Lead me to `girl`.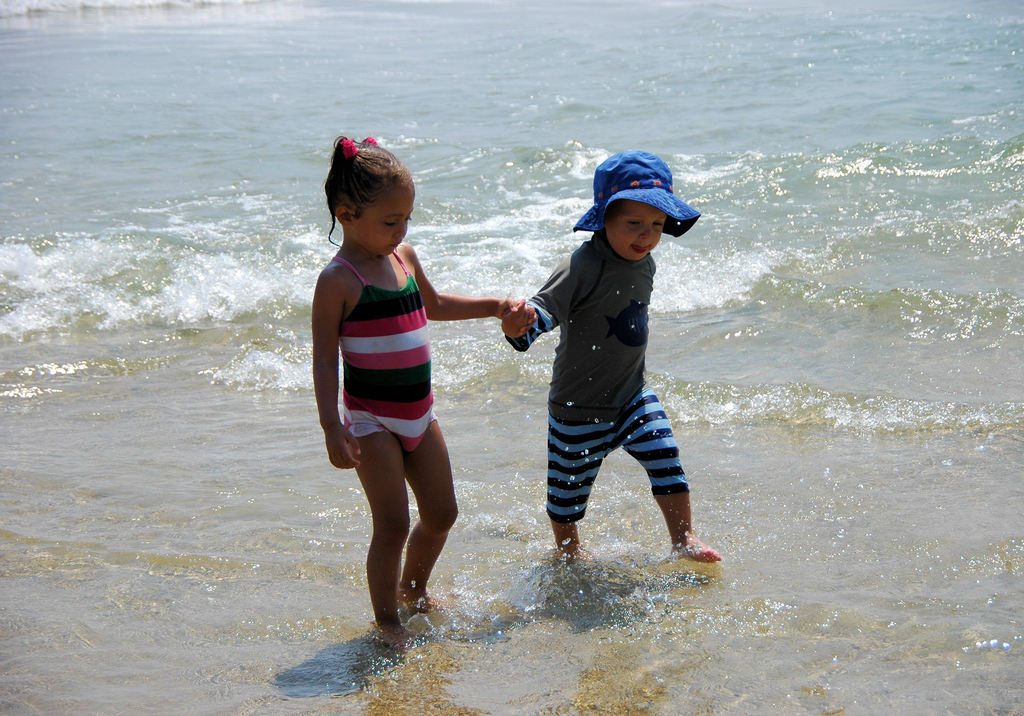
Lead to (left=313, top=133, right=541, bottom=624).
